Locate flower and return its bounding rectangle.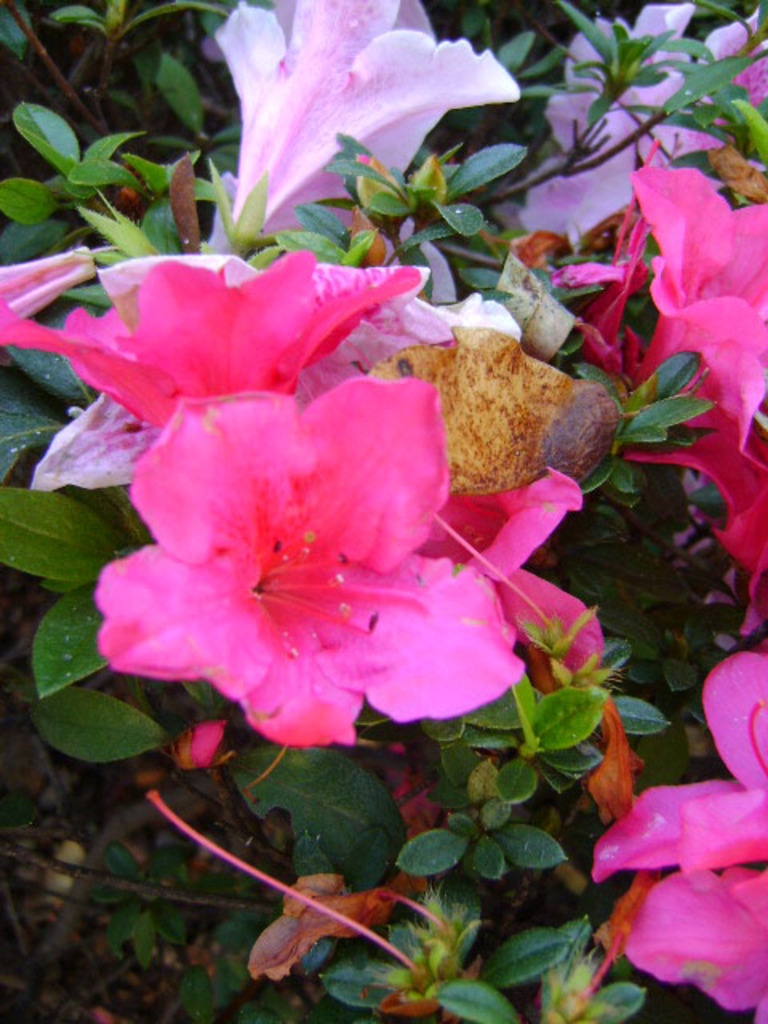
left=408, top=470, right=622, bottom=706.
